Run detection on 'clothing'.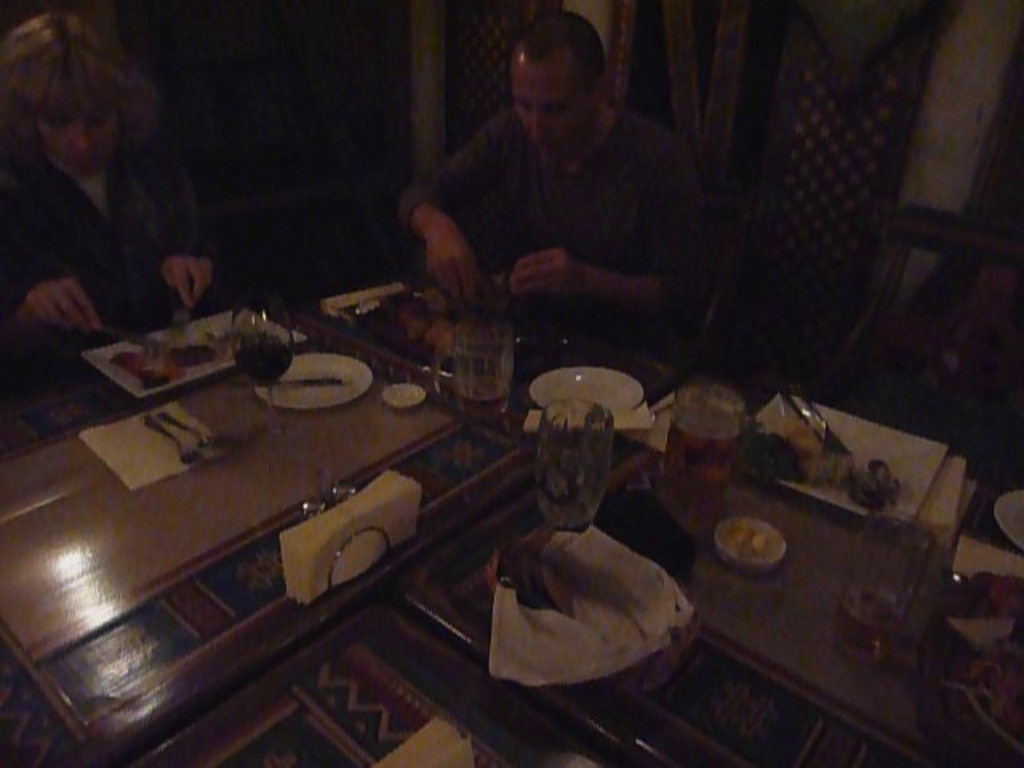
Result: locate(0, 117, 224, 376).
